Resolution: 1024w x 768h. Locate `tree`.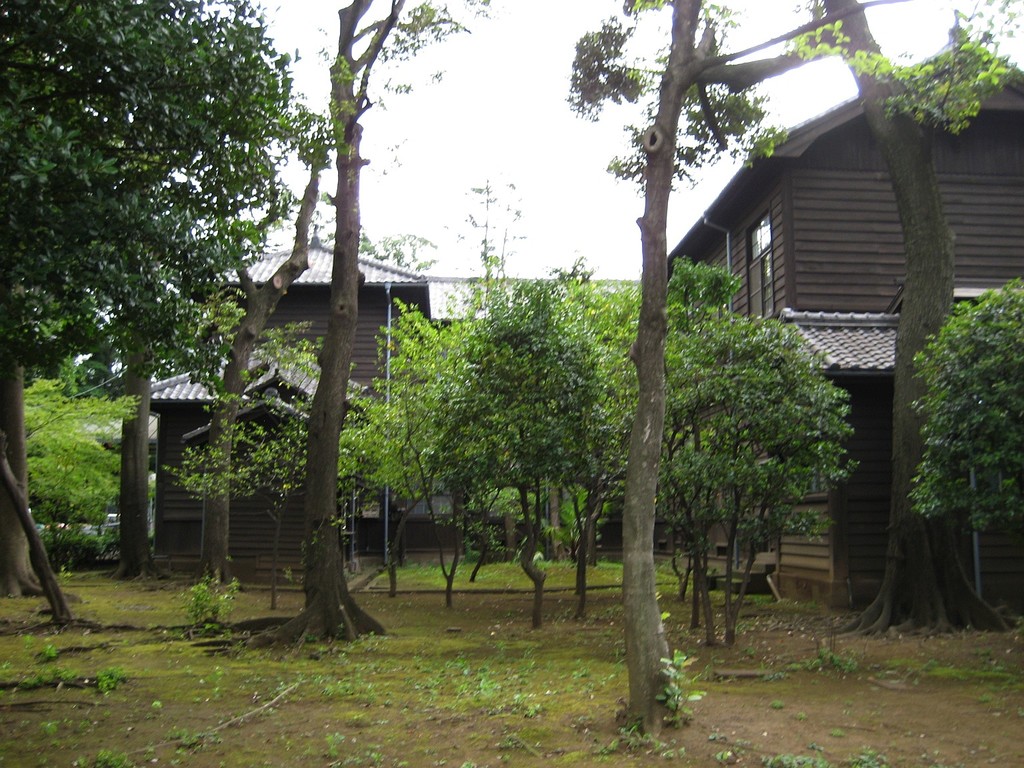
crop(657, 289, 871, 650).
